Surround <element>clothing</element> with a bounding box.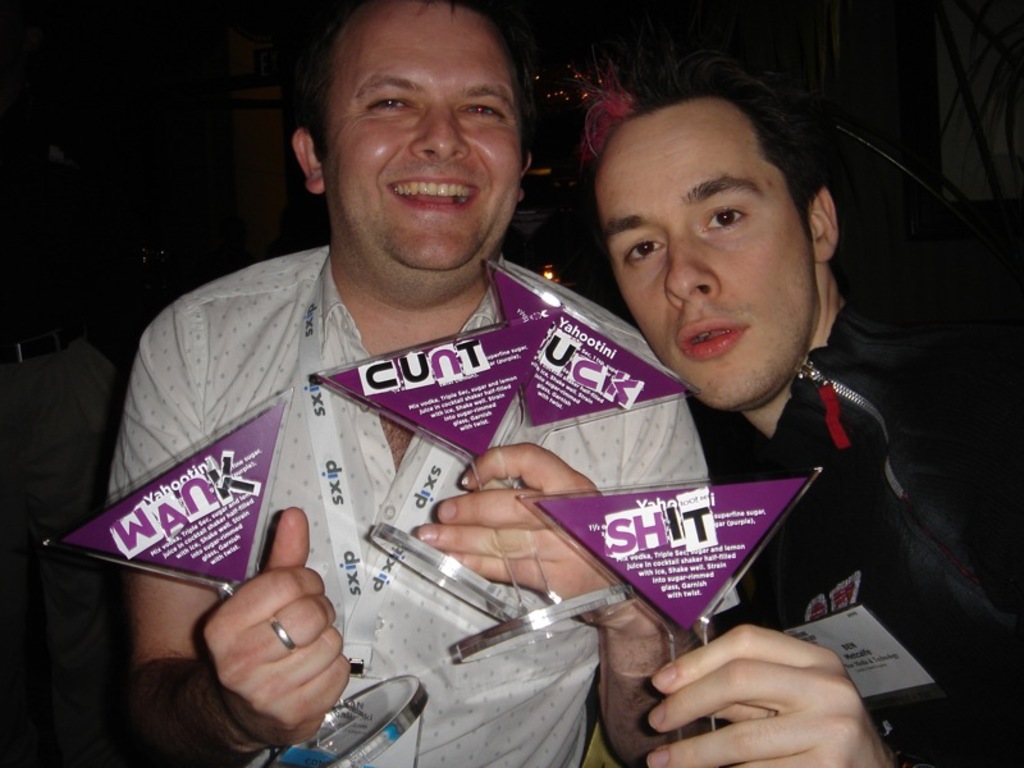
locate(682, 308, 1023, 767).
